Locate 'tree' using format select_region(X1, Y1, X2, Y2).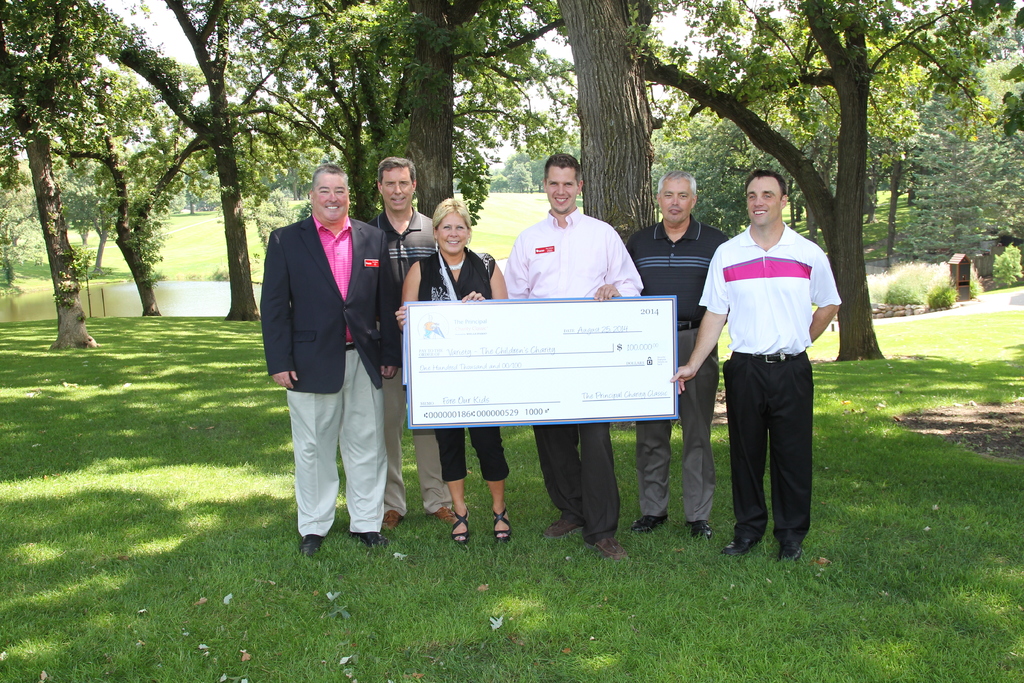
select_region(545, 0, 649, 261).
